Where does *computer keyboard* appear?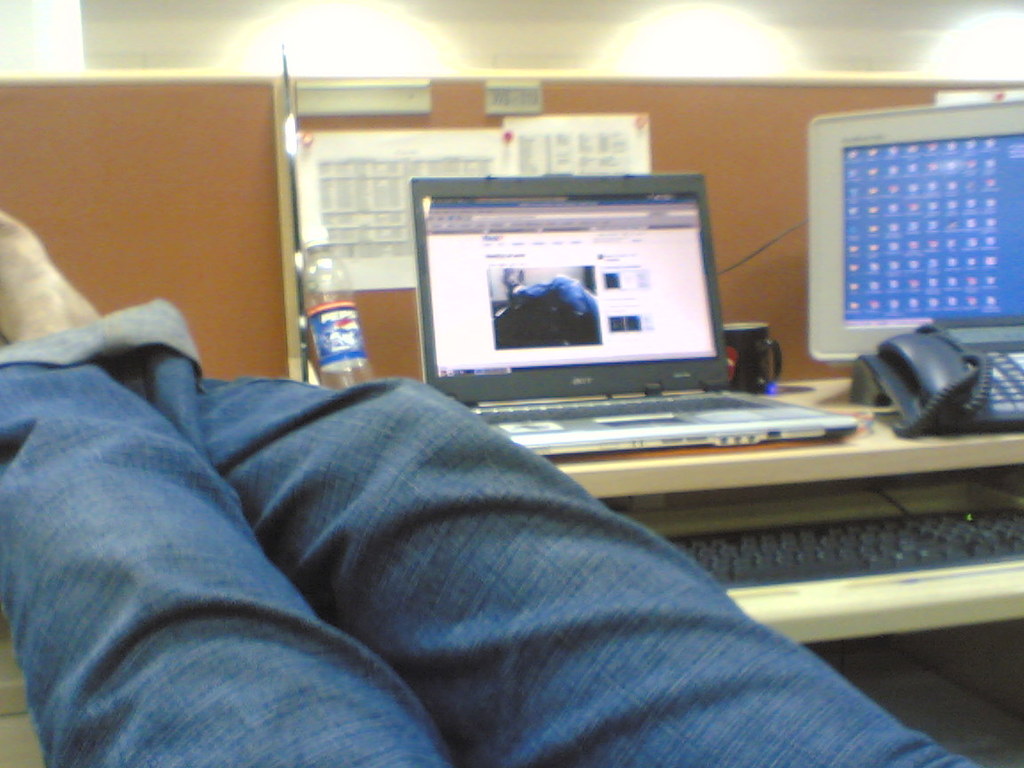
Appears at rect(656, 504, 1023, 584).
